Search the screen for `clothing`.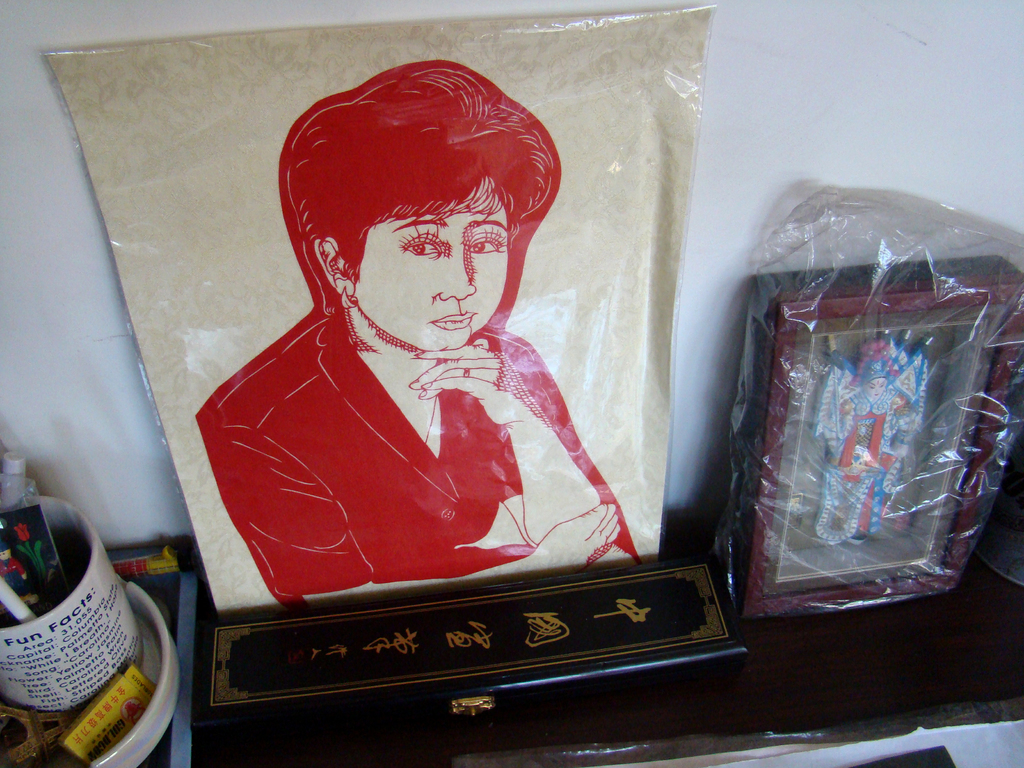
Found at [195, 299, 646, 598].
